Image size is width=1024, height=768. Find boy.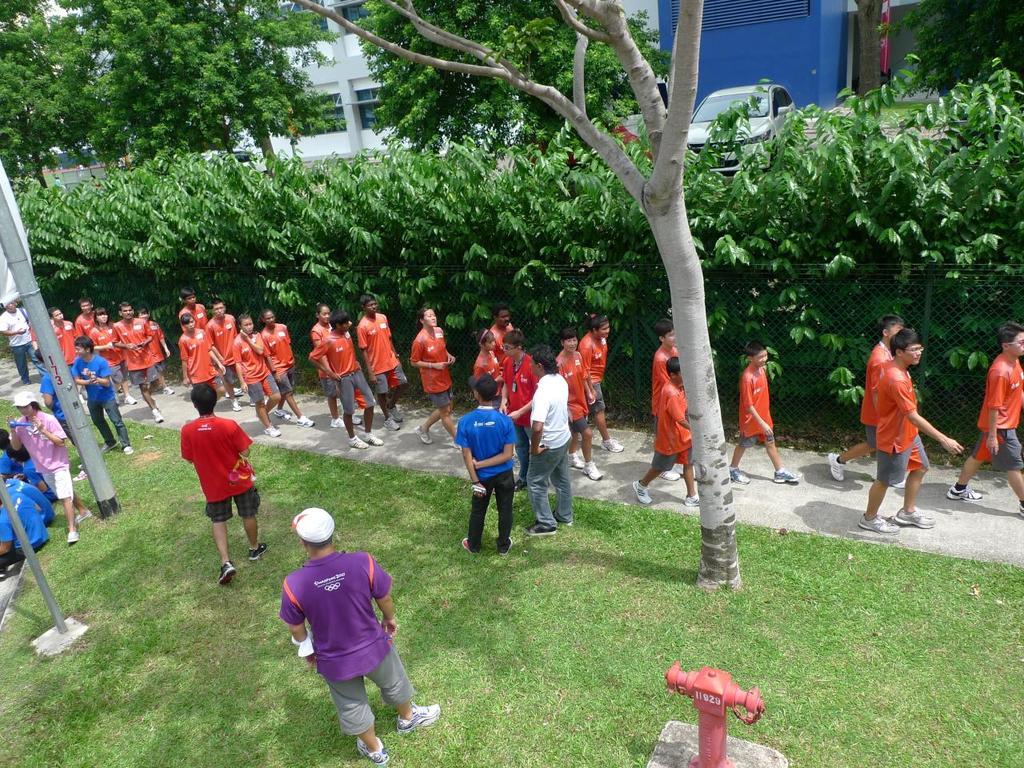
{"left": 158, "top": 358, "right": 262, "bottom": 598}.
